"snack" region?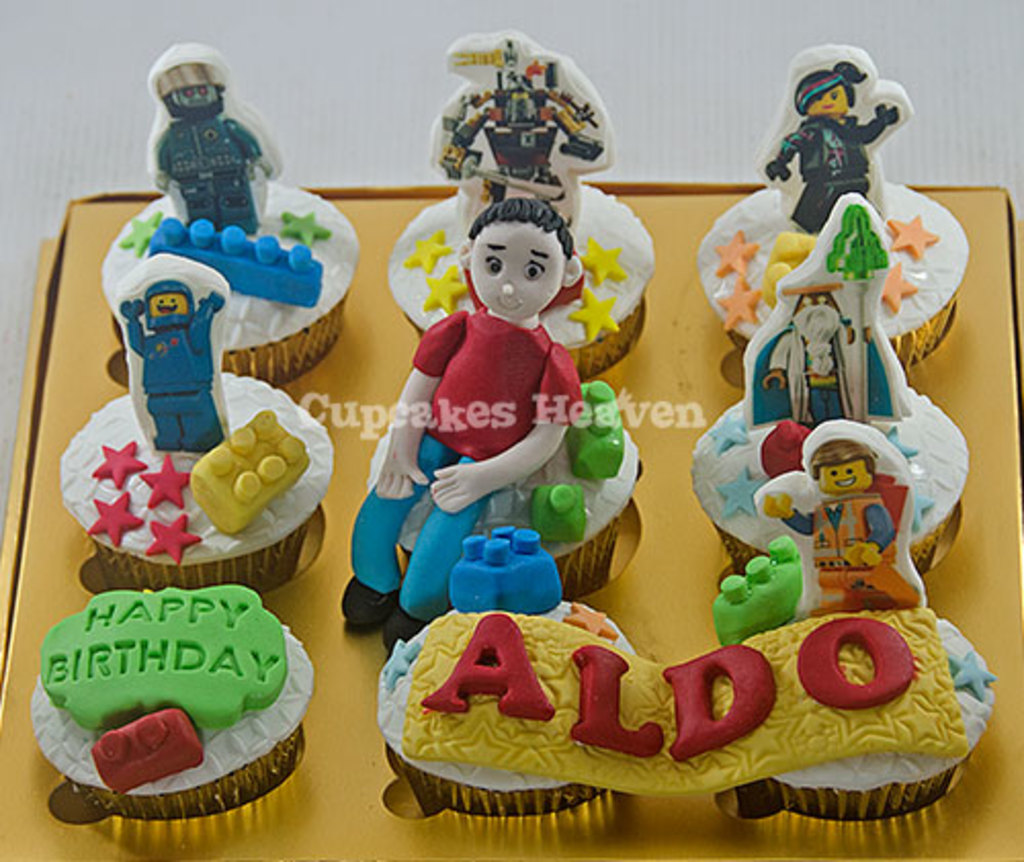
<region>385, 31, 657, 379</region>
